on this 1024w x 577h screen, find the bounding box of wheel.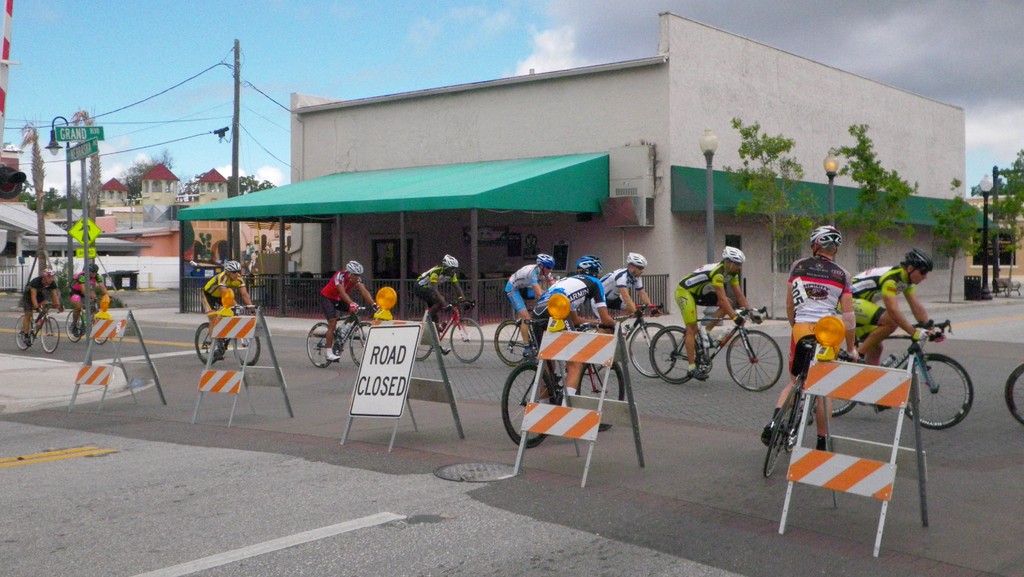
Bounding box: locate(580, 362, 624, 429).
